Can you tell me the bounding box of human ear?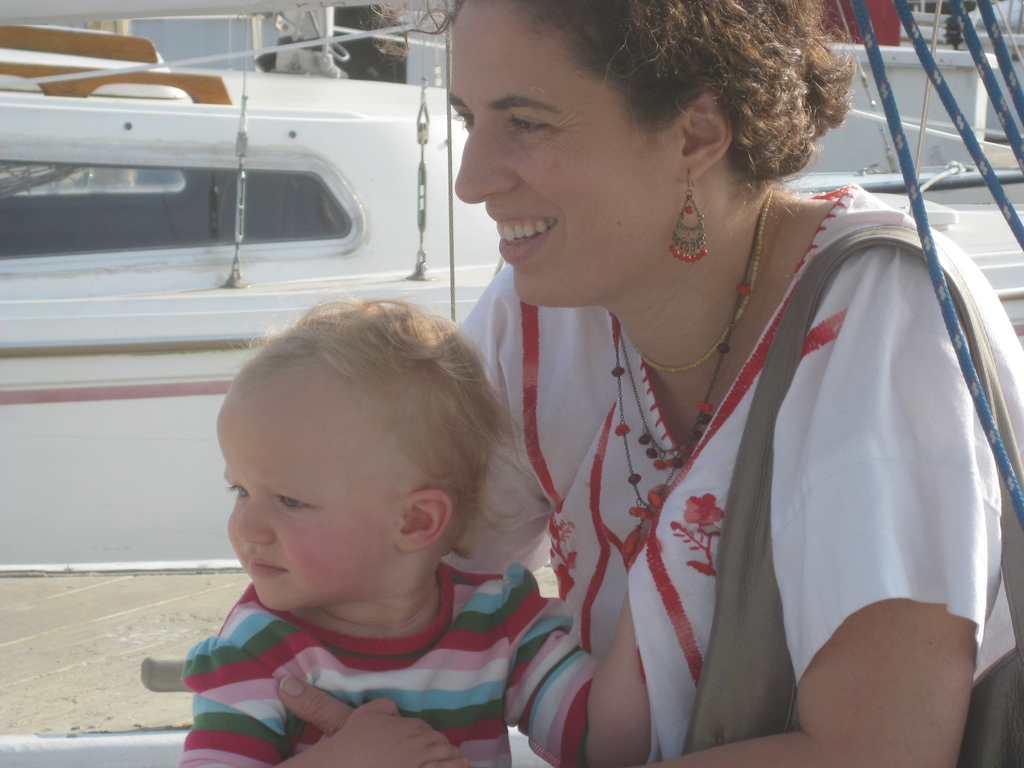
394 485 454 554.
